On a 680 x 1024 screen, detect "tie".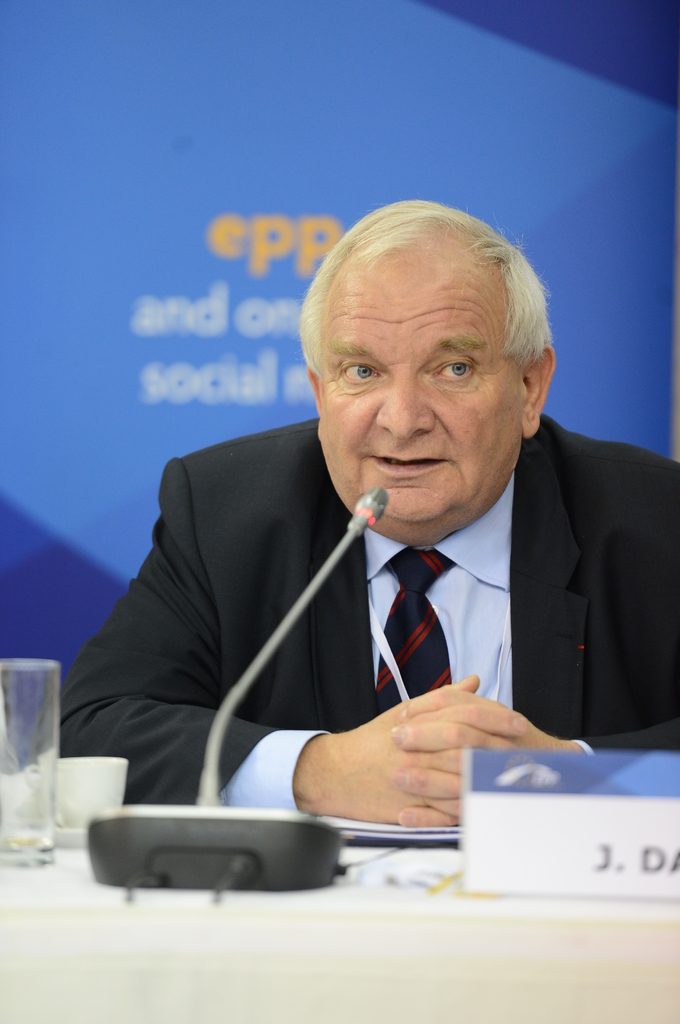
(358, 541, 473, 761).
